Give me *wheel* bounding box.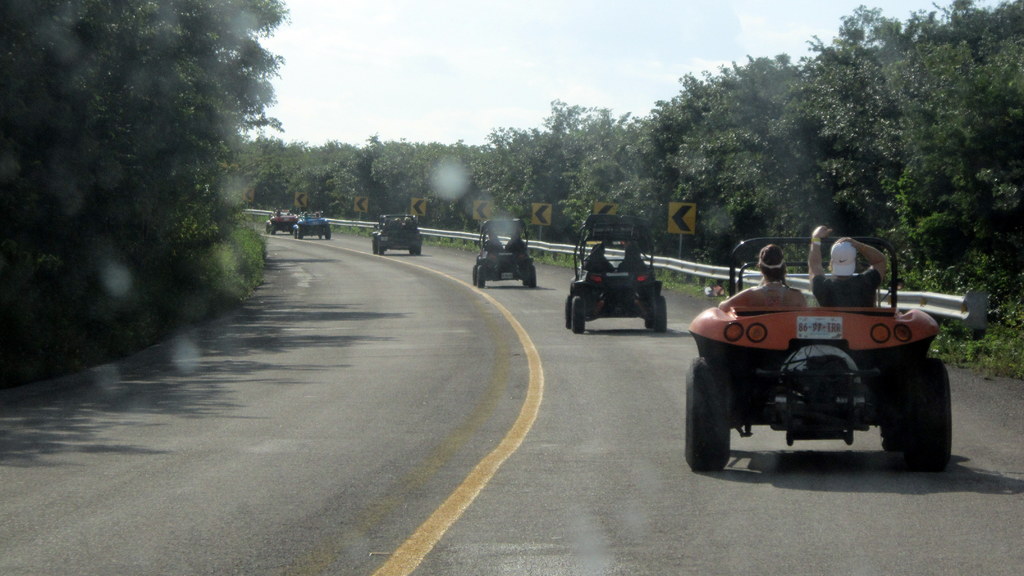
[564,294,576,331].
